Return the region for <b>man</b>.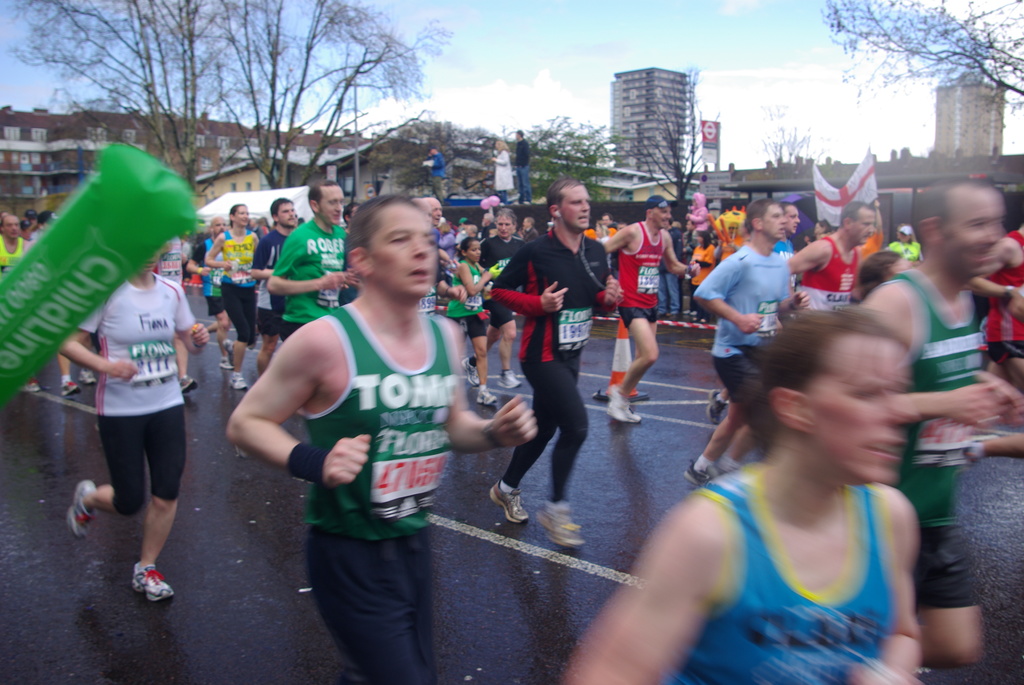
x1=184, y1=217, x2=231, y2=370.
